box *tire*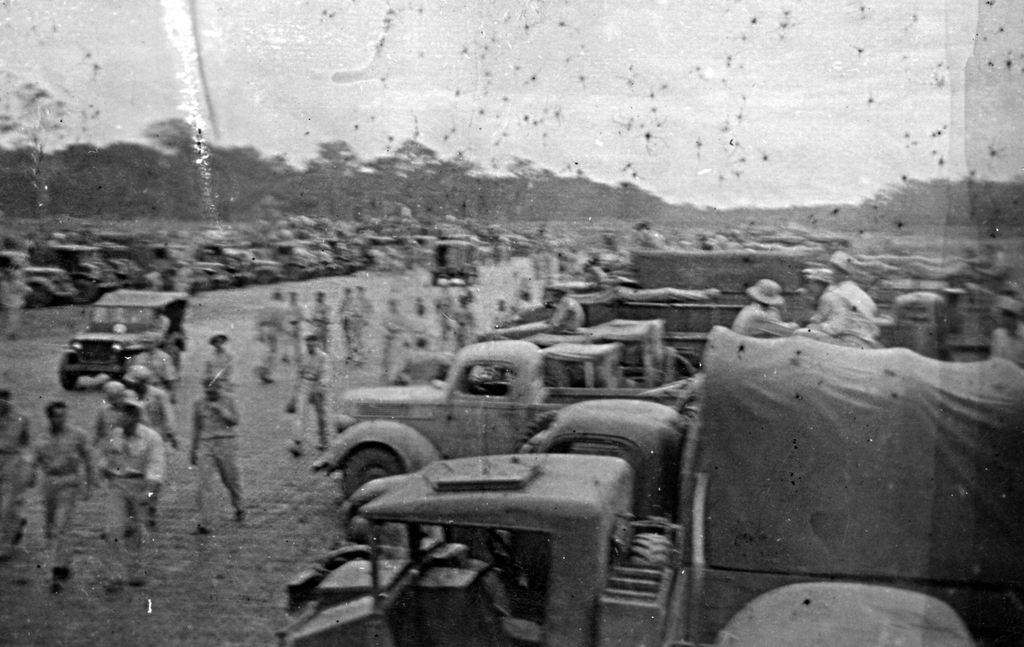
pyautogui.locateOnScreen(26, 281, 45, 302)
